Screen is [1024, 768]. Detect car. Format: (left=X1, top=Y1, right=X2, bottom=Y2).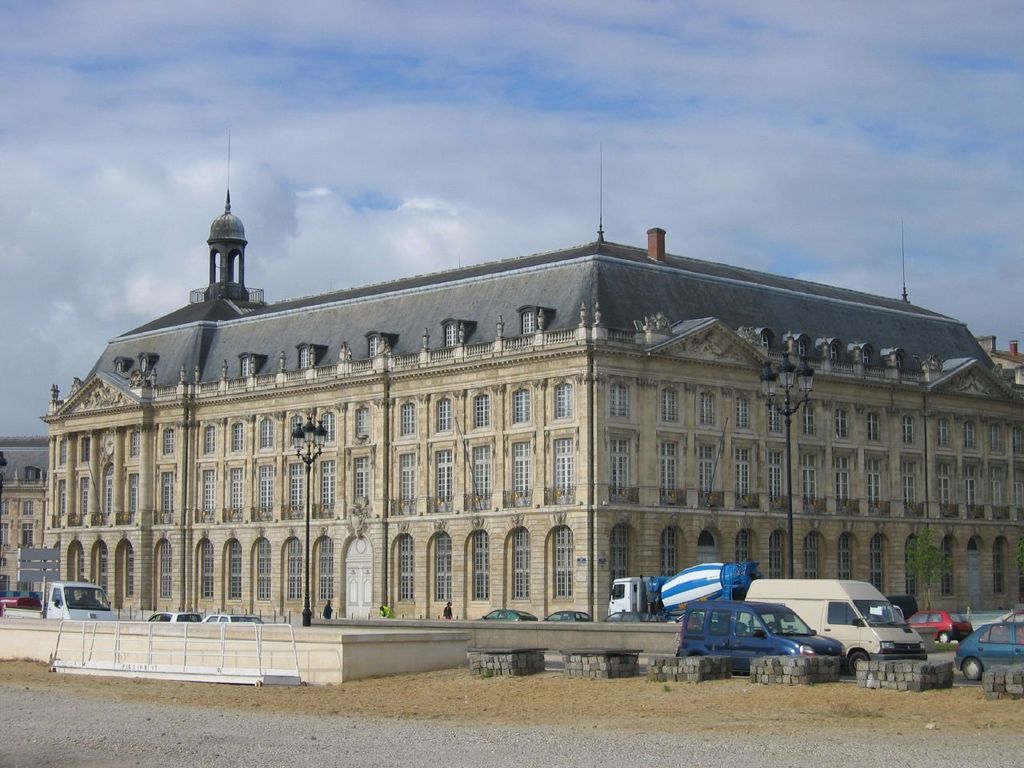
(left=605, top=614, right=657, bottom=623).
